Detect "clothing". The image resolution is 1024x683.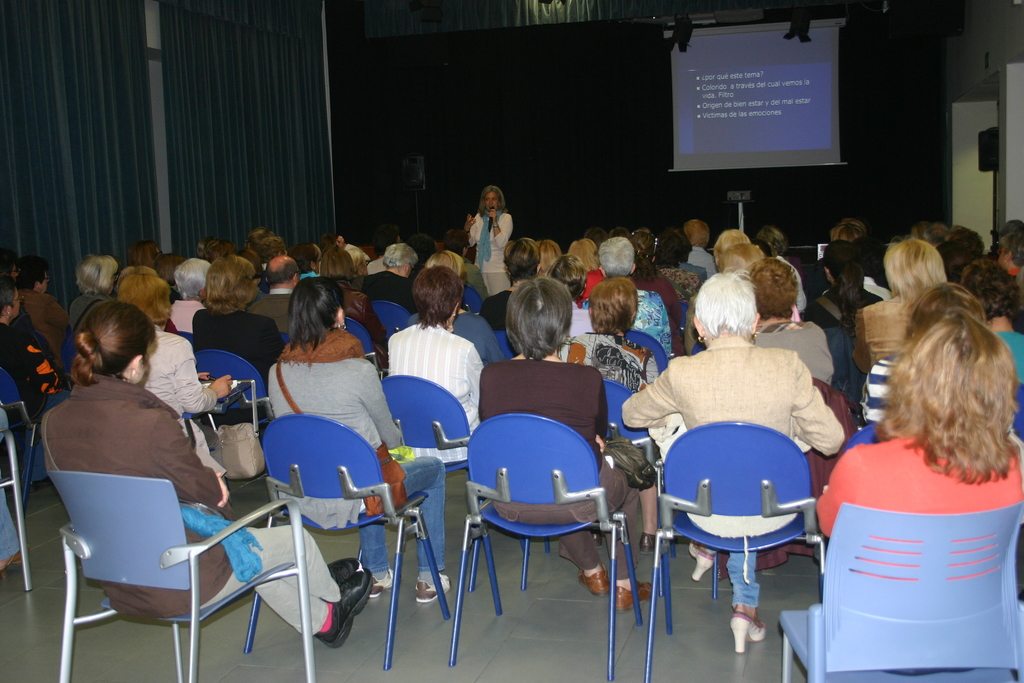
{"left": 0, "top": 208, "right": 1023, "bottom": 623}.
